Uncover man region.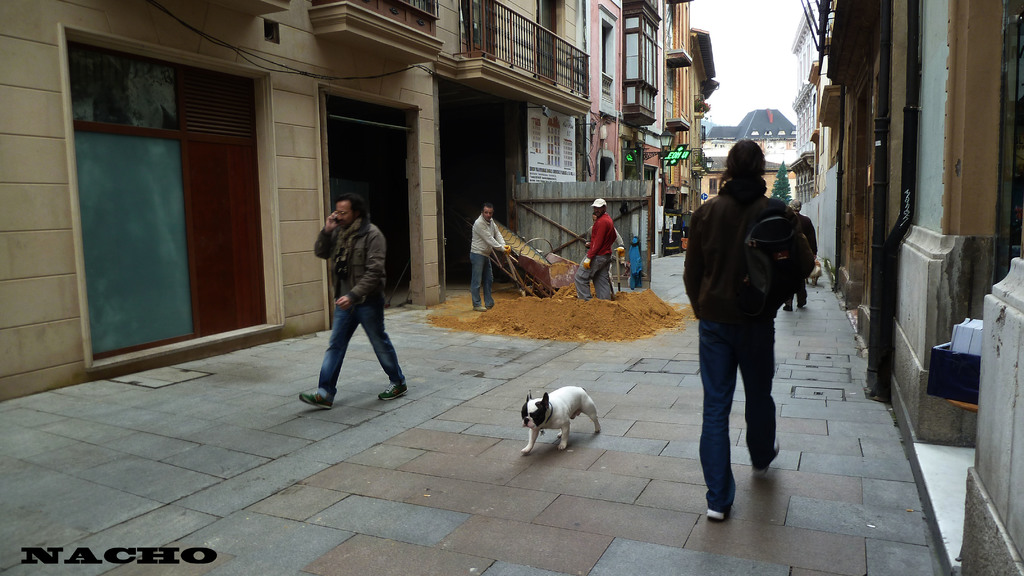
Uncovered: (679, 137, 815, 513).
